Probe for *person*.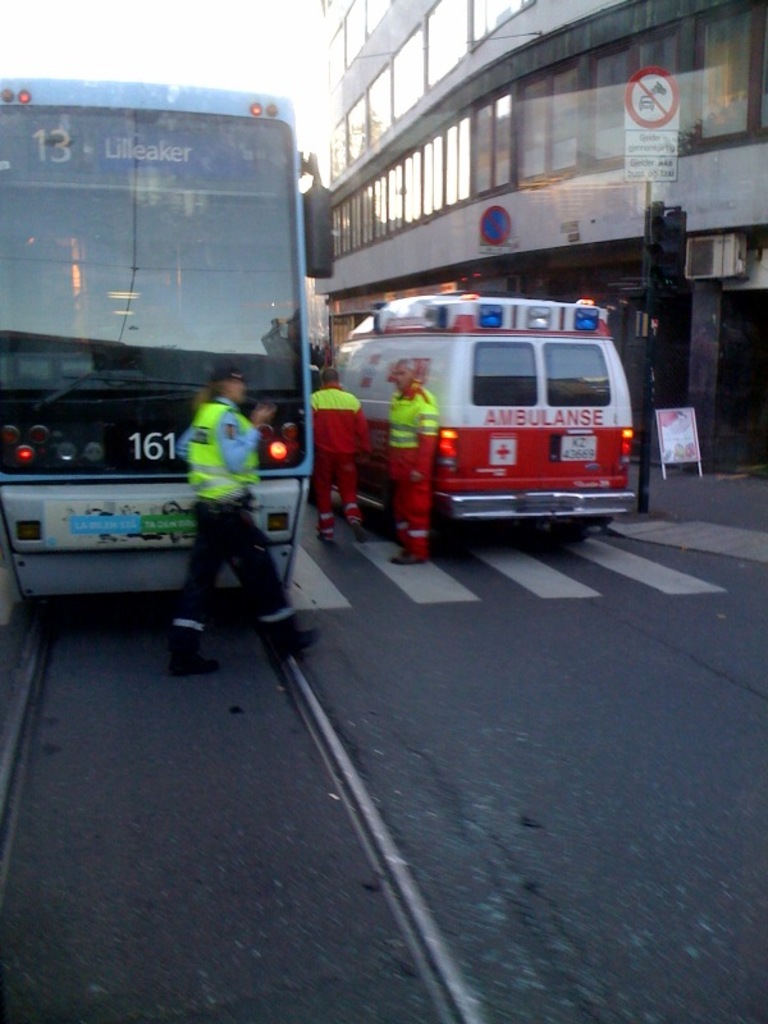
Probe result: [383, 357, 436, 564].
